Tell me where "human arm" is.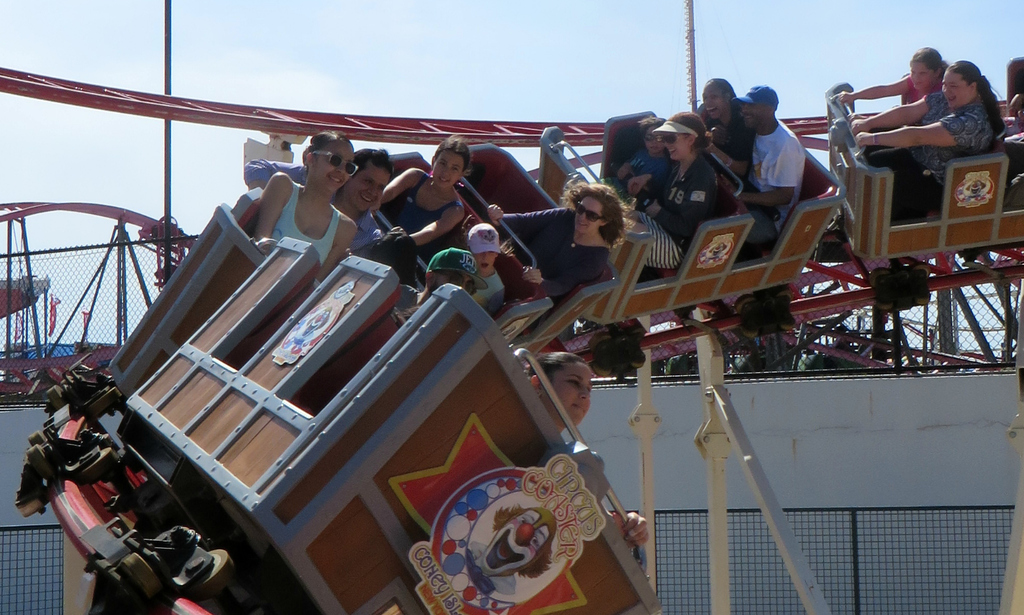
"human arm" is at locate(317, 219, 359, 282).
